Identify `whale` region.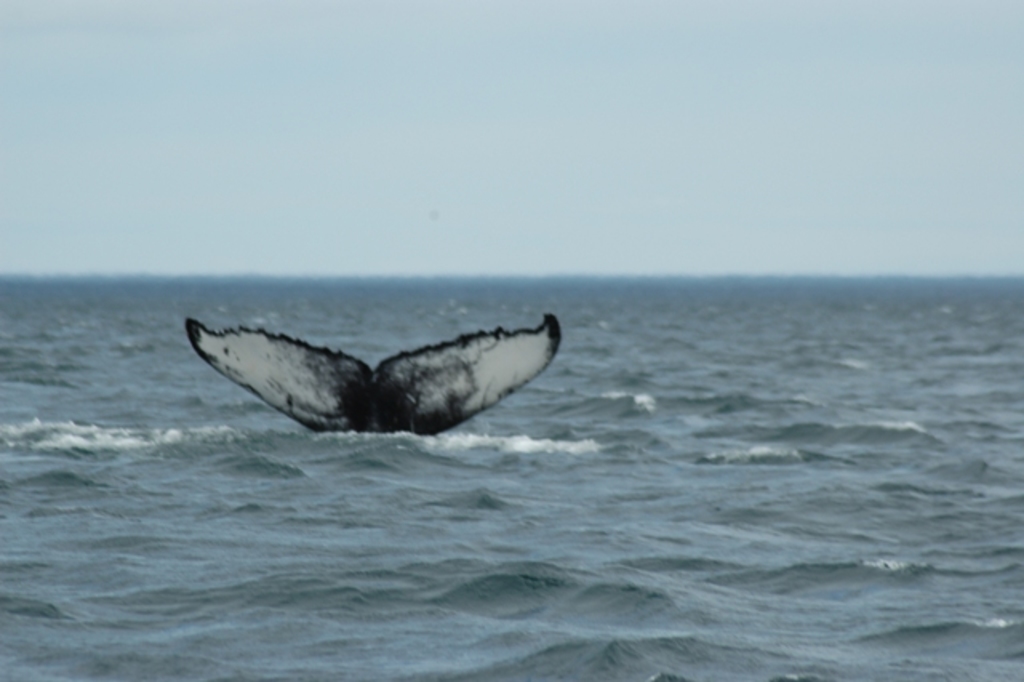
Region: bbox(186, 320, 560, 427).
